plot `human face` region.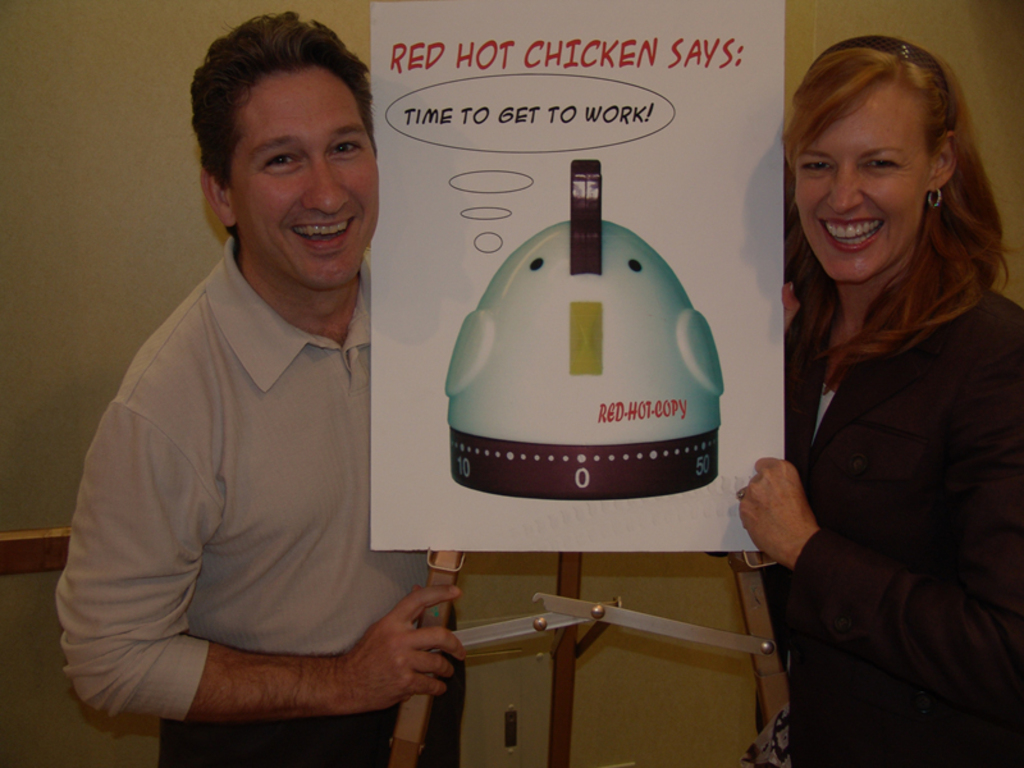
Plotted at select_region(229, 67, 383, 287).
